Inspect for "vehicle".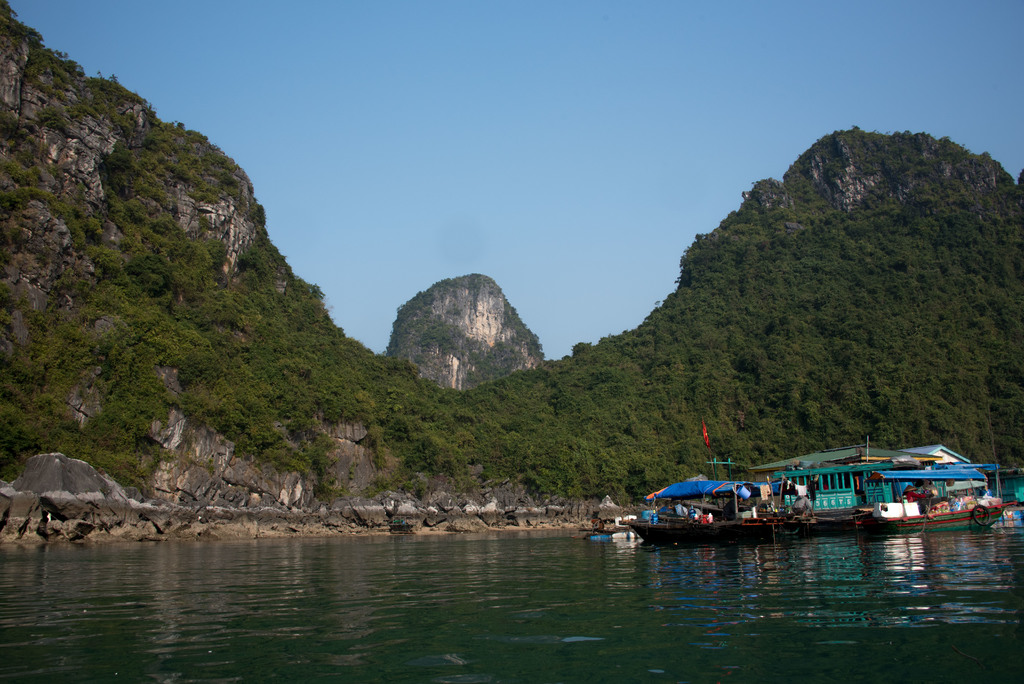
Inspection: {"left": 617, "top": 475, "right": 816, "bottom": 545}.
